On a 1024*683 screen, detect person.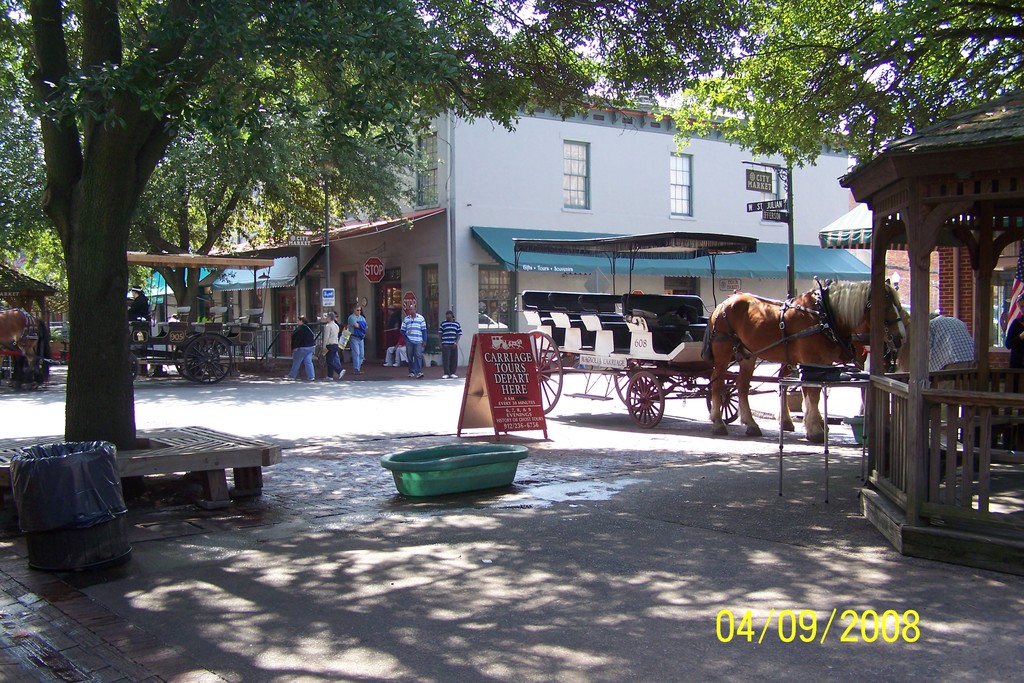
{"left": 927, "top": 307, "right": 977, "bottom": 450}.
